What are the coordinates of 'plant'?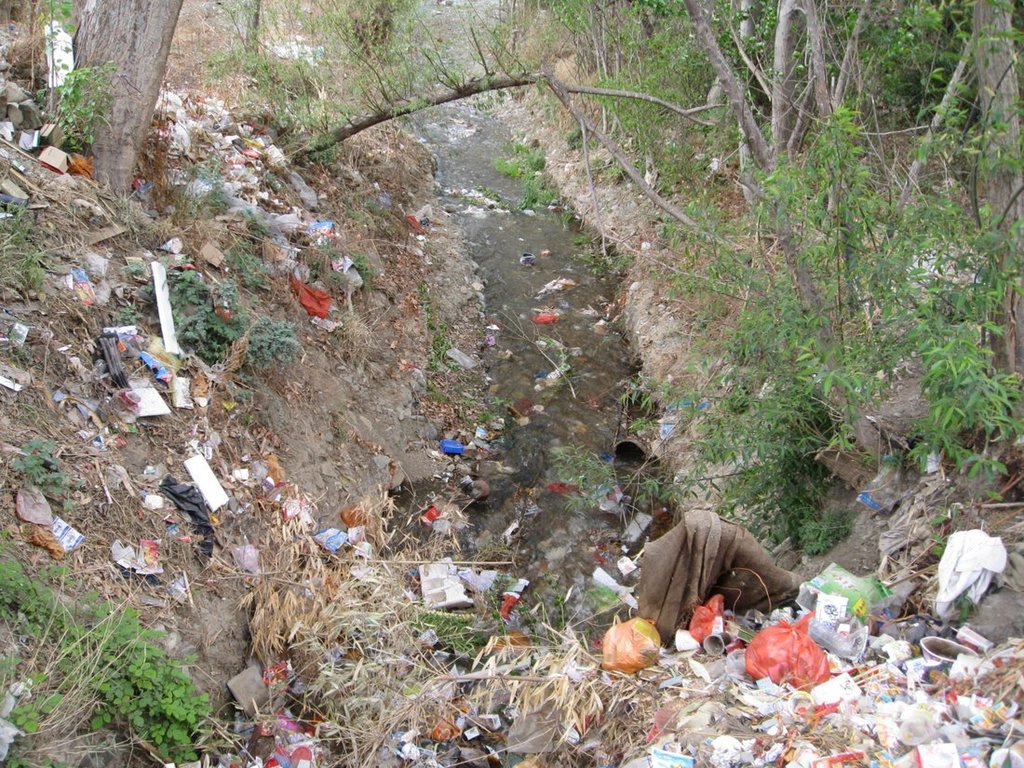
[x1=303, y1=128, x2=346, y2=160].
